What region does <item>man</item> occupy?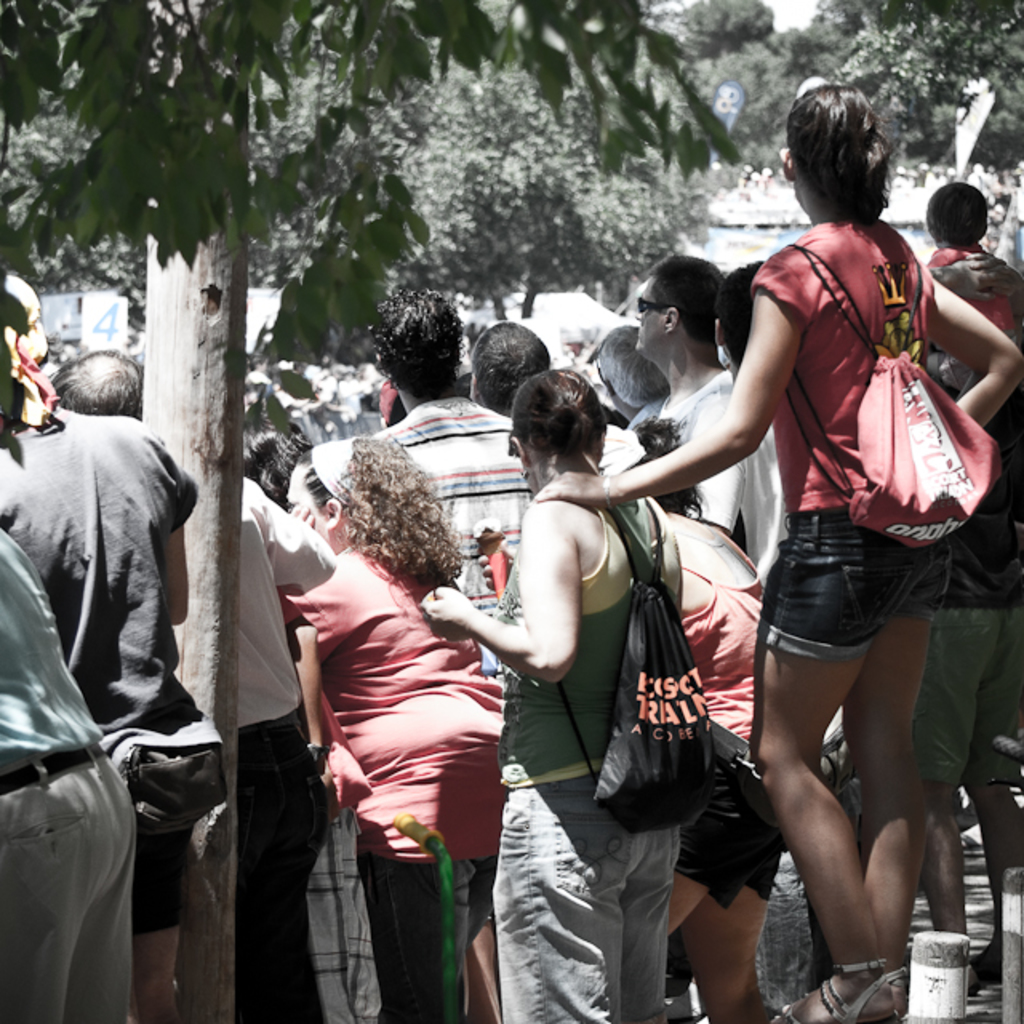
(53, 346, 338, 1019).
